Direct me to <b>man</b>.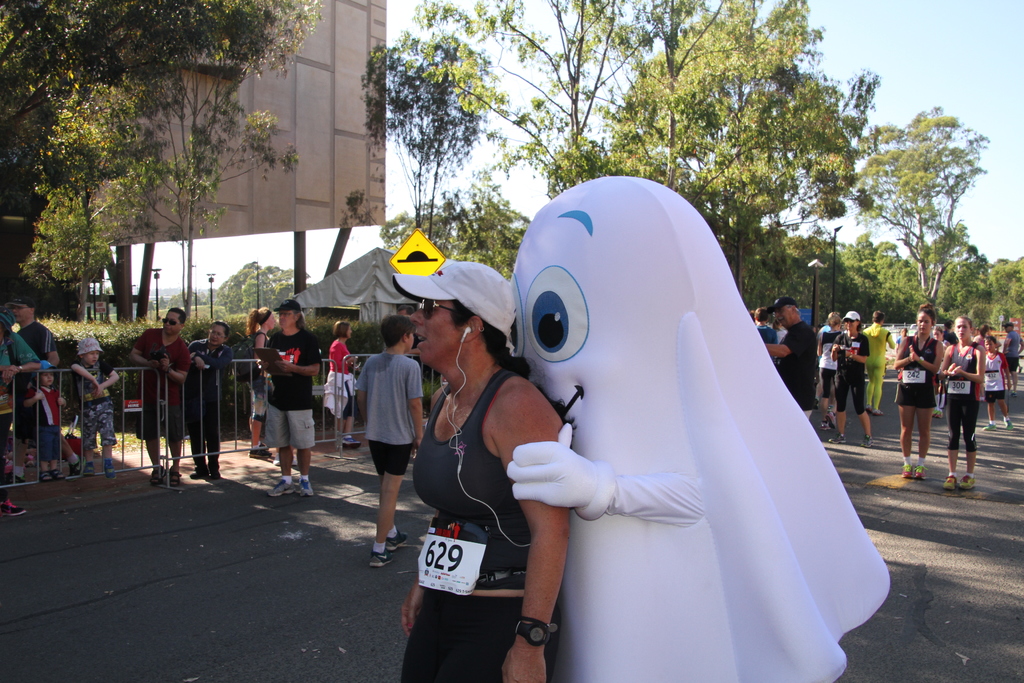
Direction: pyautogui.locateOnScreen(384, 304, 425, 436).
